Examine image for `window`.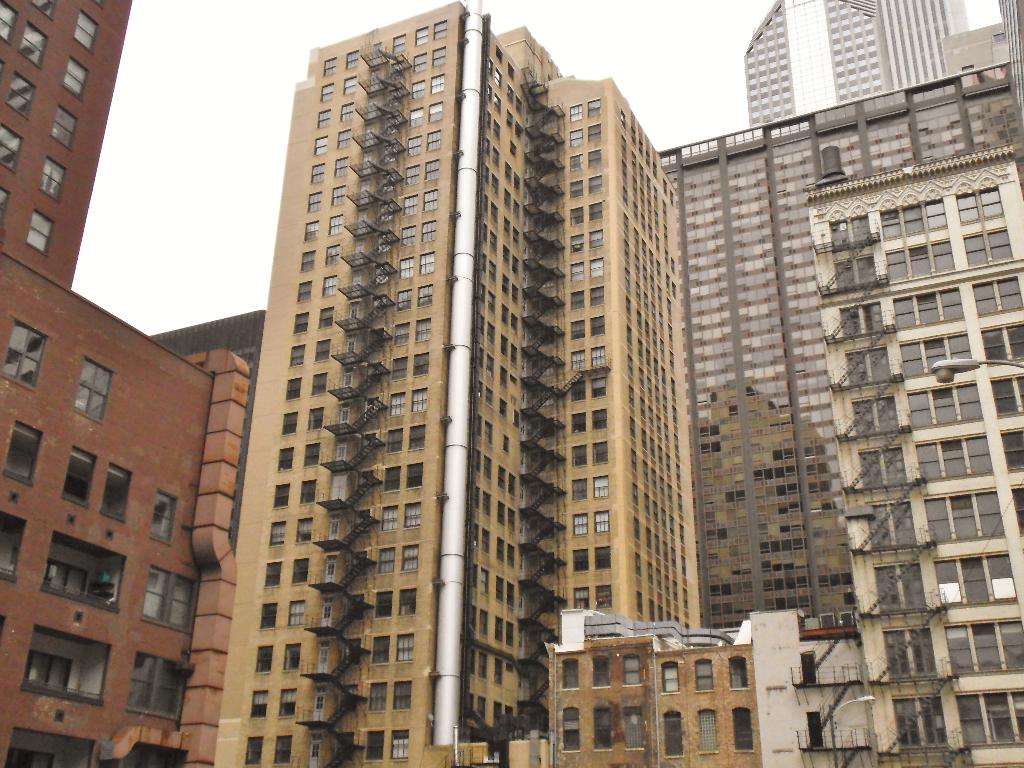
Examination result: {"left": 298, "top": 516, "right": 312, "bottom": 545}.
